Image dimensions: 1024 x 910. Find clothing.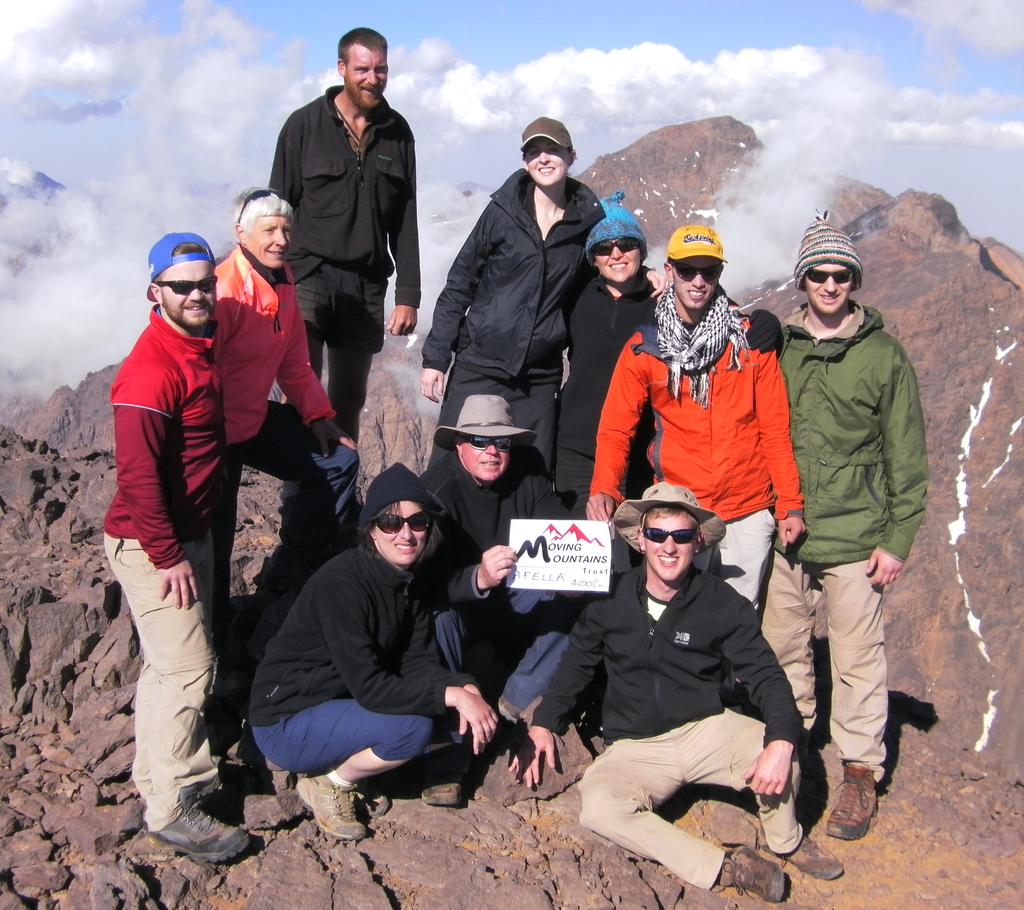
558,263,658,507.
